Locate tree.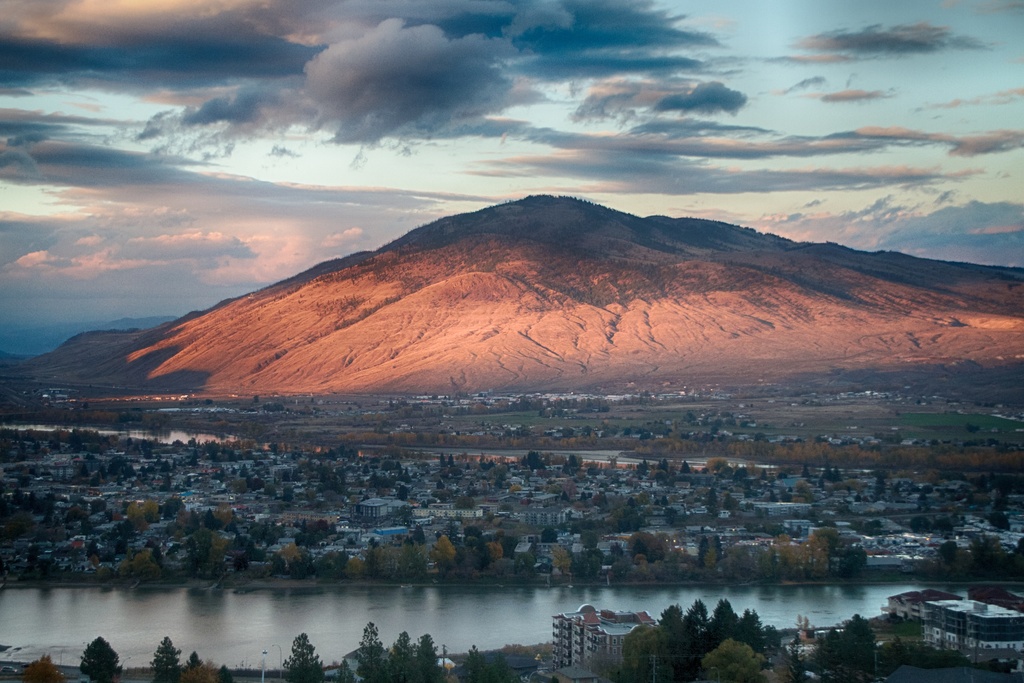
Bounding box: (x1=929, y1=548, x2=969, y2=585).
